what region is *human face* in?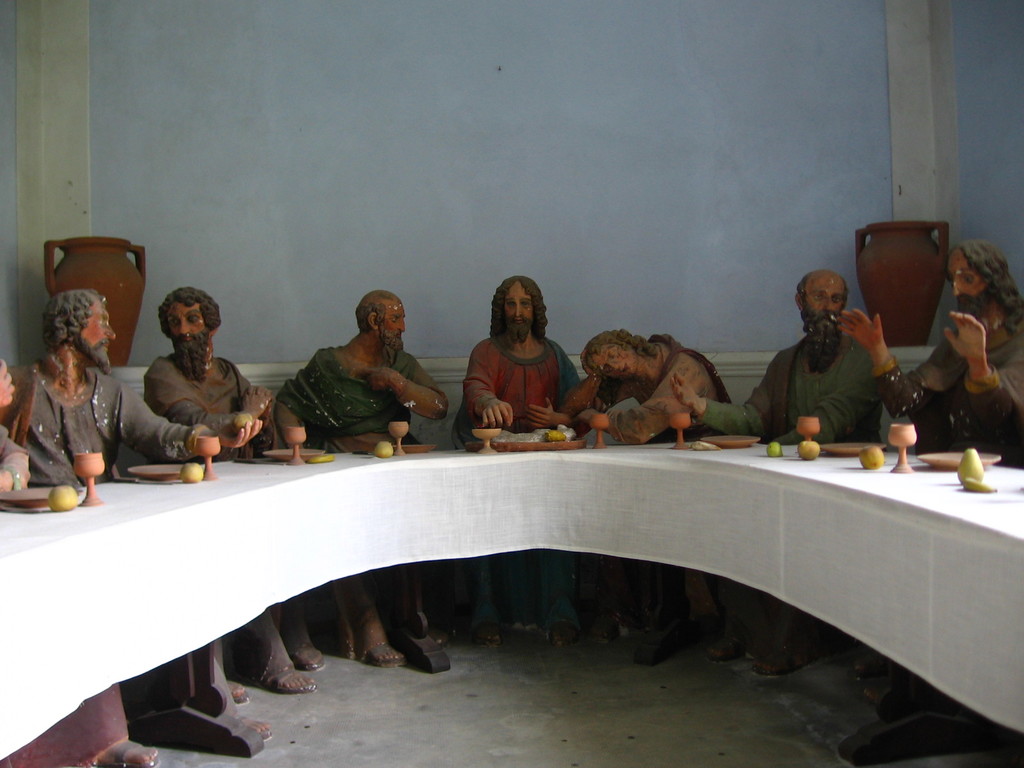
box(592, 338, 633, 369).
